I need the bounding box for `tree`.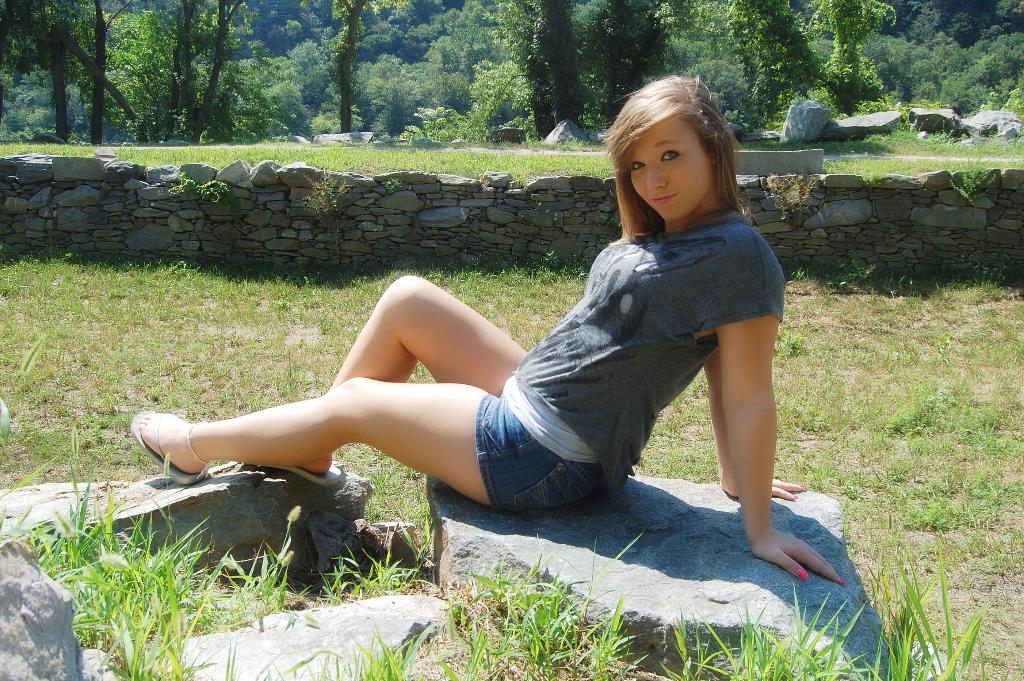
Here it is: (0,0,70,140).
